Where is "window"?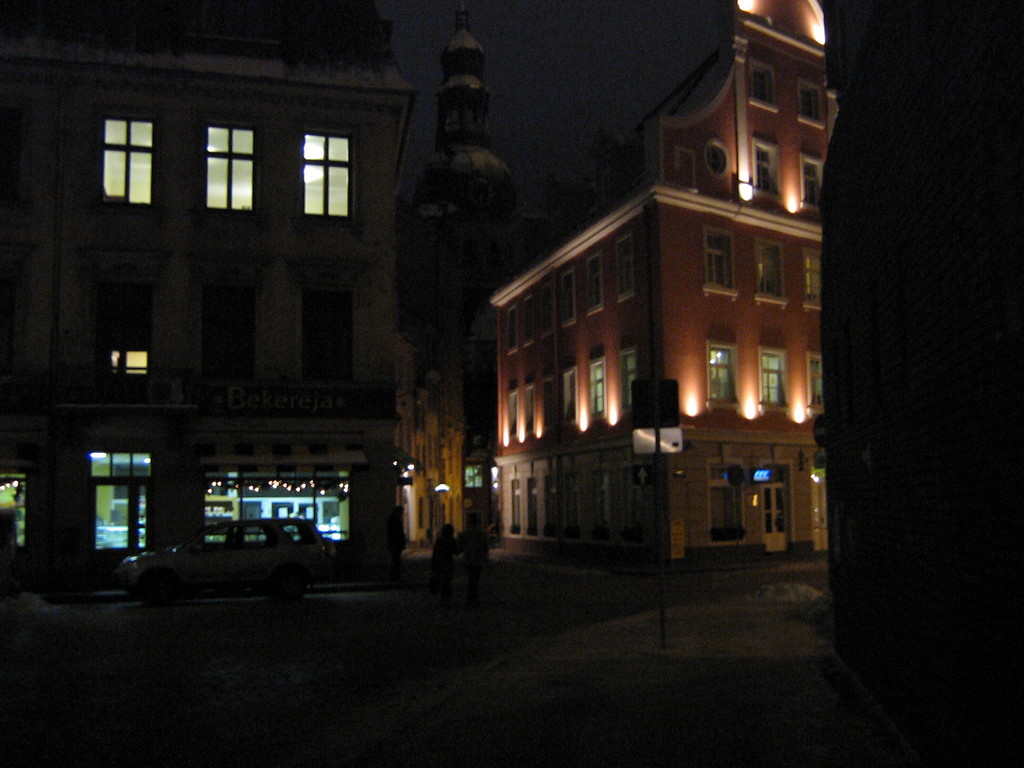
802 249 824 316.
